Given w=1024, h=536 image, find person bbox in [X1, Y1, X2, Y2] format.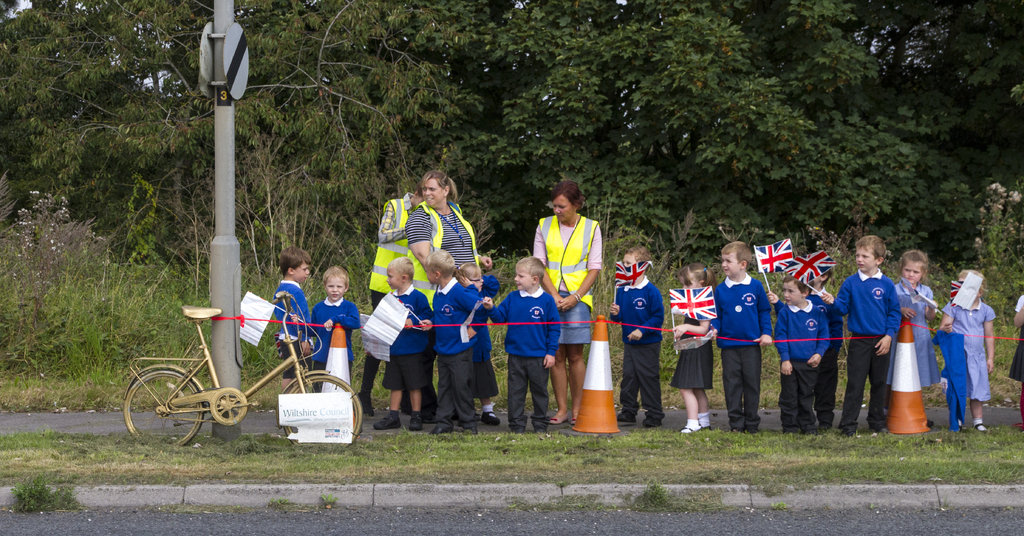
[605, 240, 668, 428].
